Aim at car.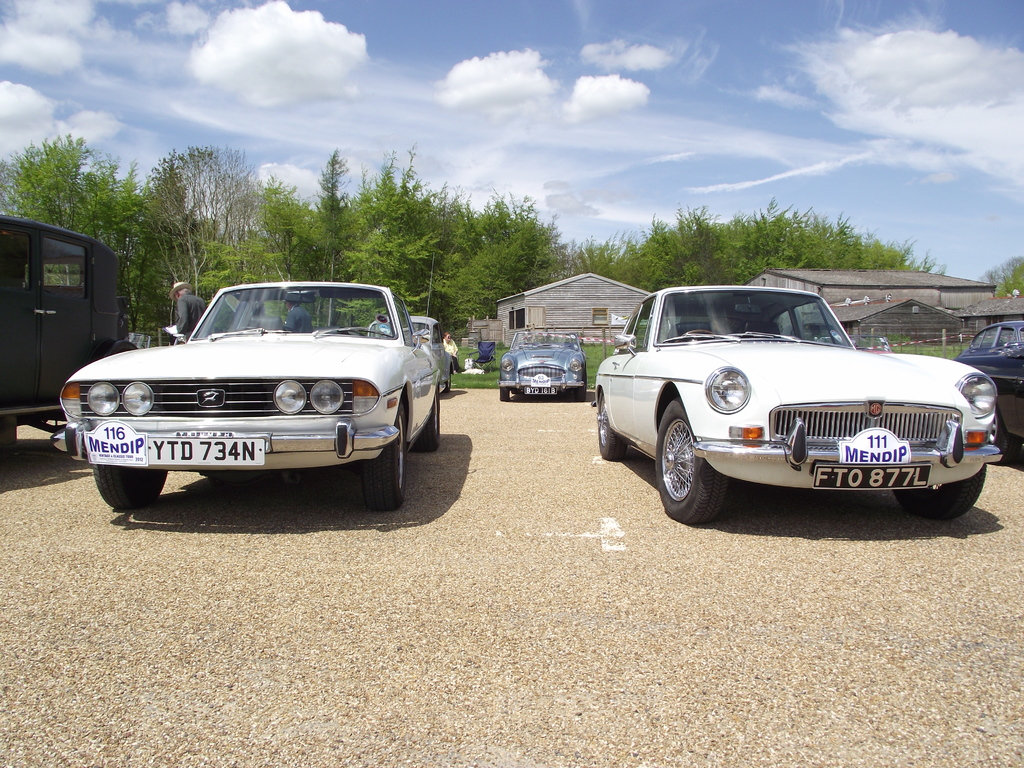
Aimed at [593,281,1000,522].
